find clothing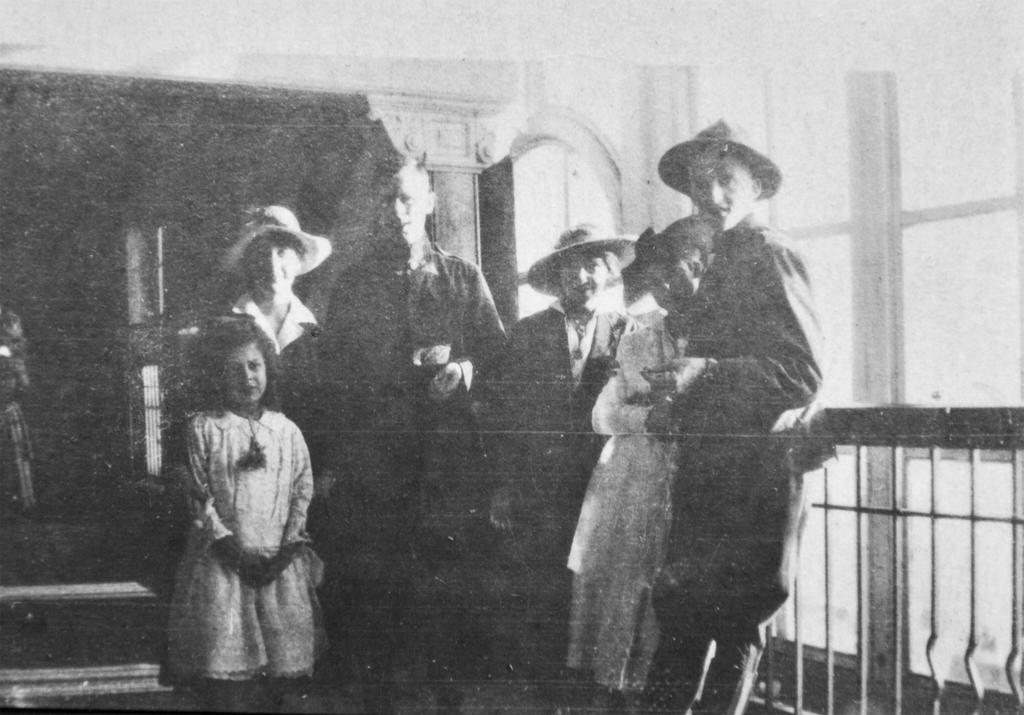
locate(493, 272, 653, 627)
